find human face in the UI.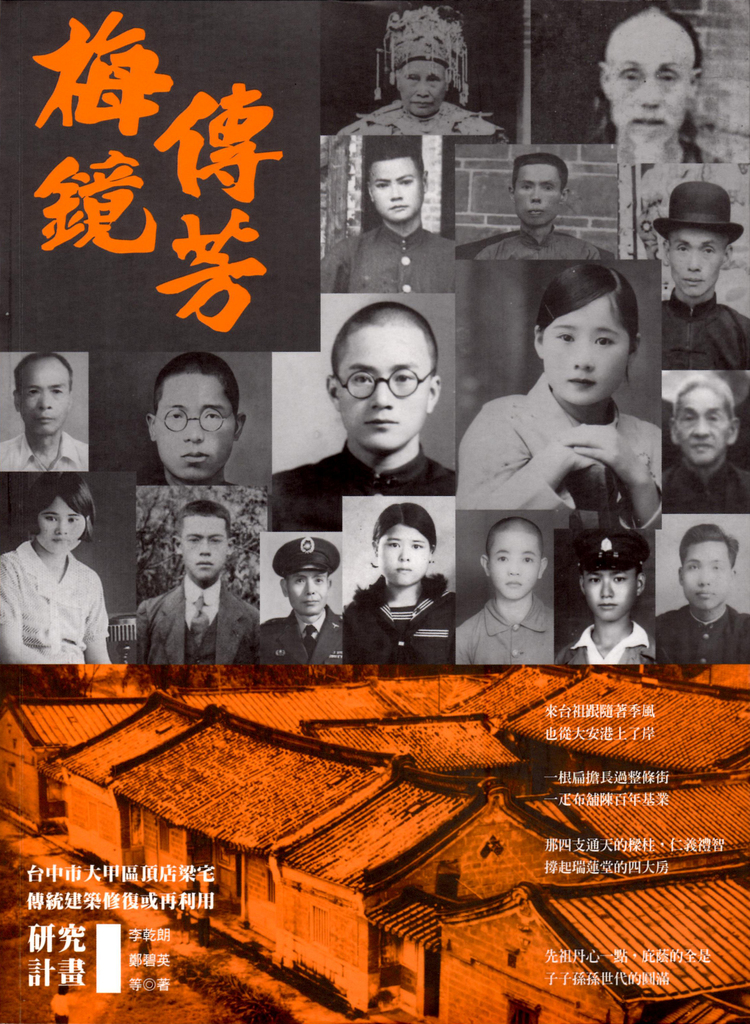
UI element at (left=371, top=159, right=425, bottom=220).
